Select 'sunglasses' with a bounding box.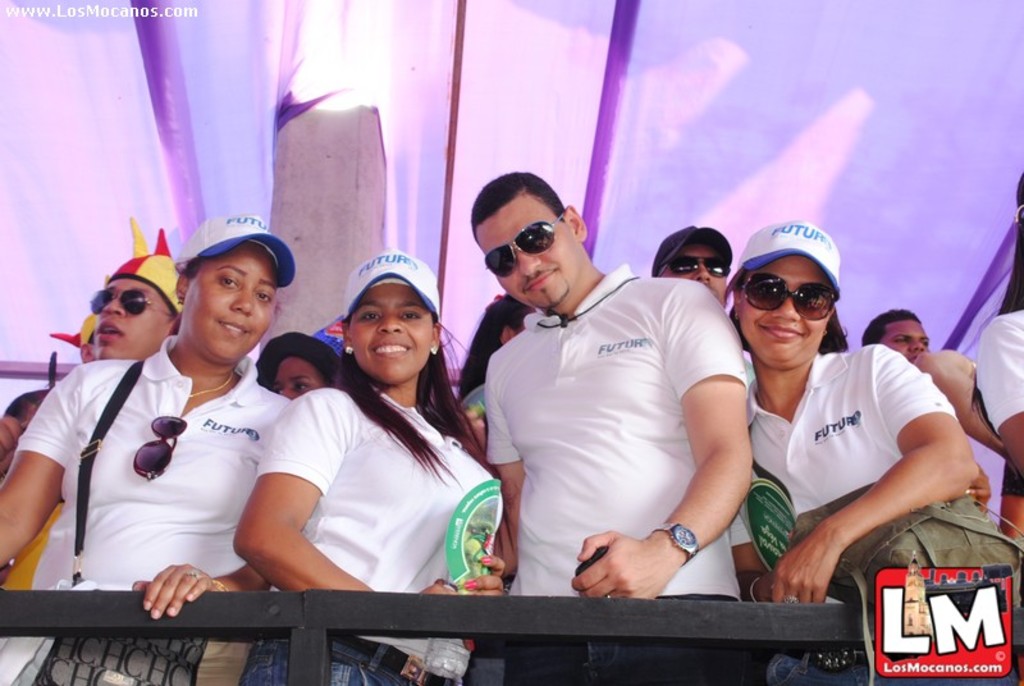
crop(658, 256, 727, 276).
